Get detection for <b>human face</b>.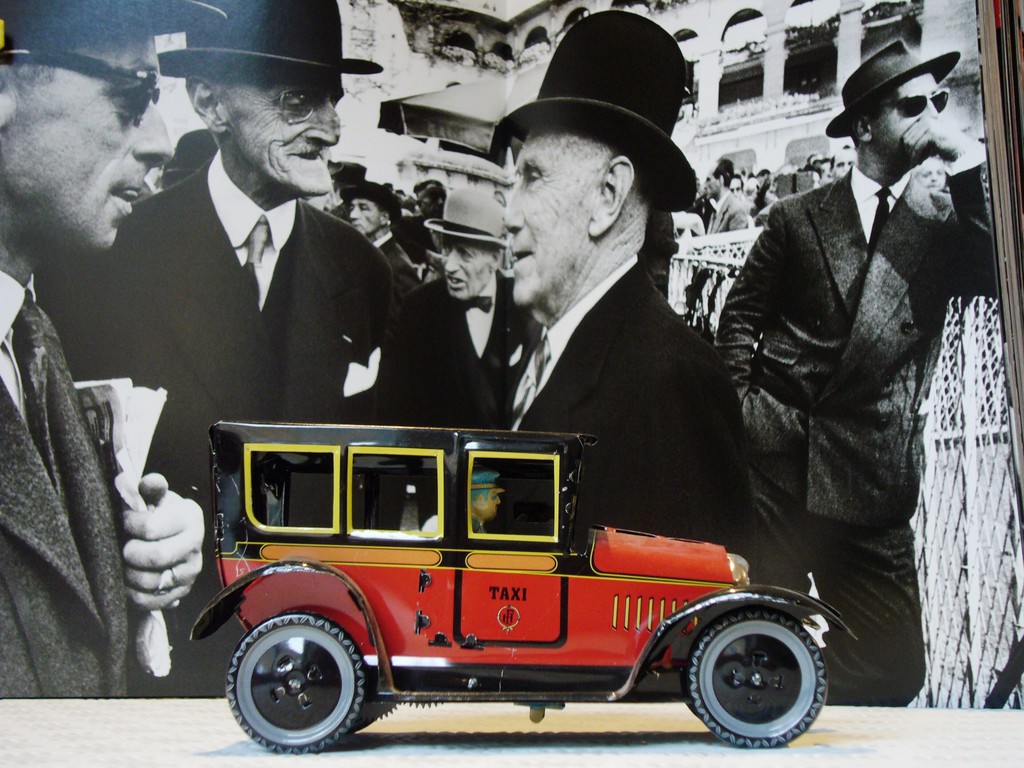
Detection: x1=867, y1=70, x2=948, y2=159.
